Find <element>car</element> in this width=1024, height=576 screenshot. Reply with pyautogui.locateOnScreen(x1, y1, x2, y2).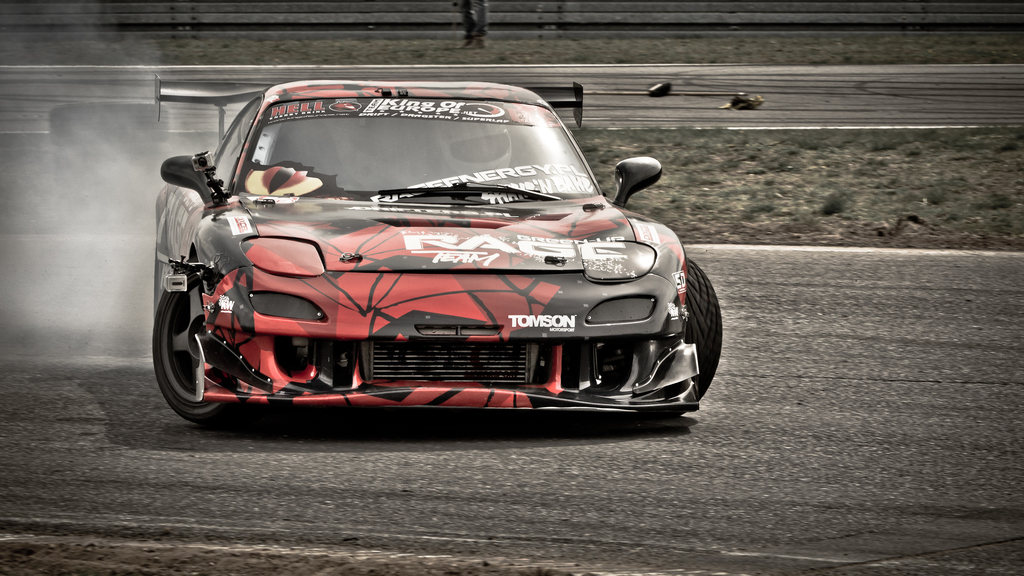
pyautogui.locateOnScreen(133, 79, 675, 434).
